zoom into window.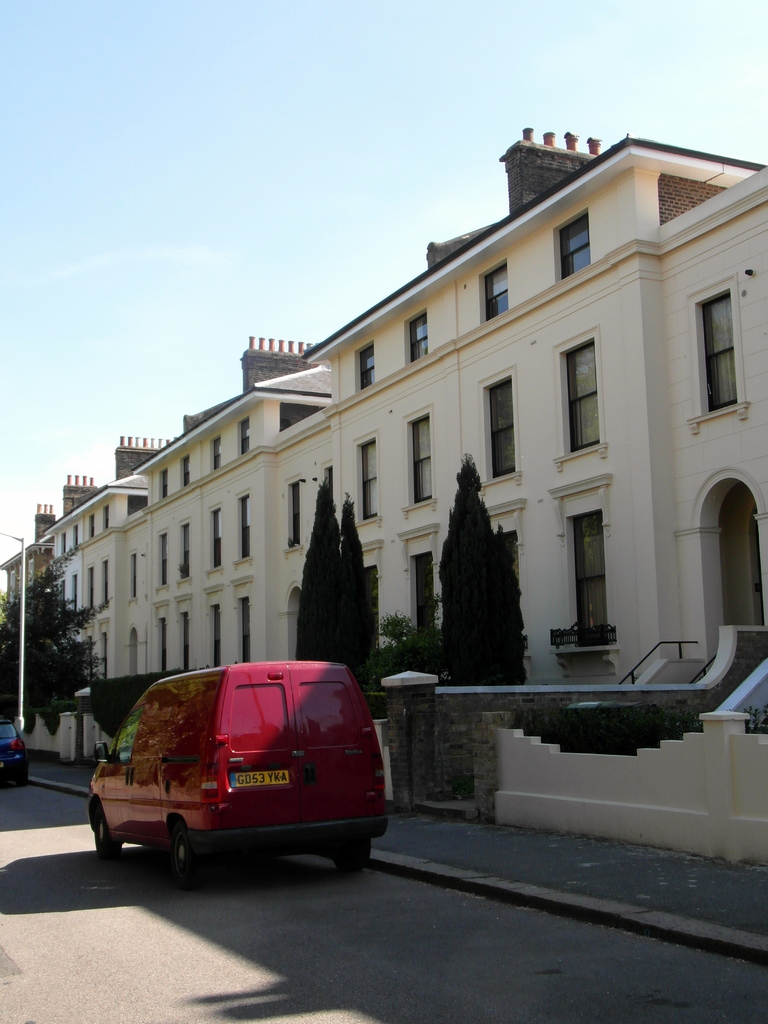
Zoom target: x1=480 y1=257 x2=513 y2=316.
